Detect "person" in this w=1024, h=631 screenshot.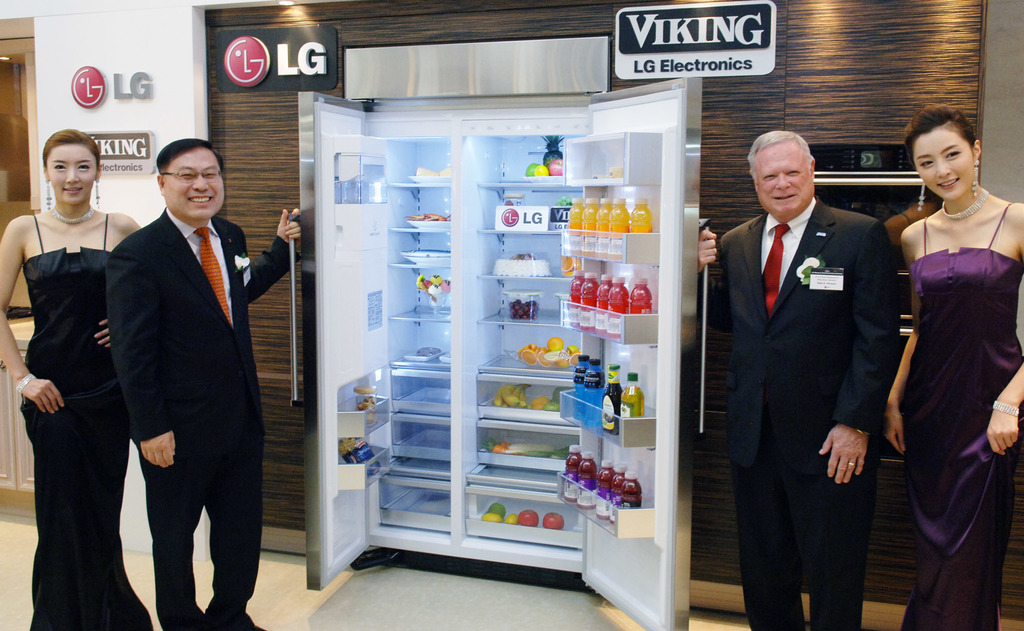
Detection: detection(104, 136, 305, 630).
